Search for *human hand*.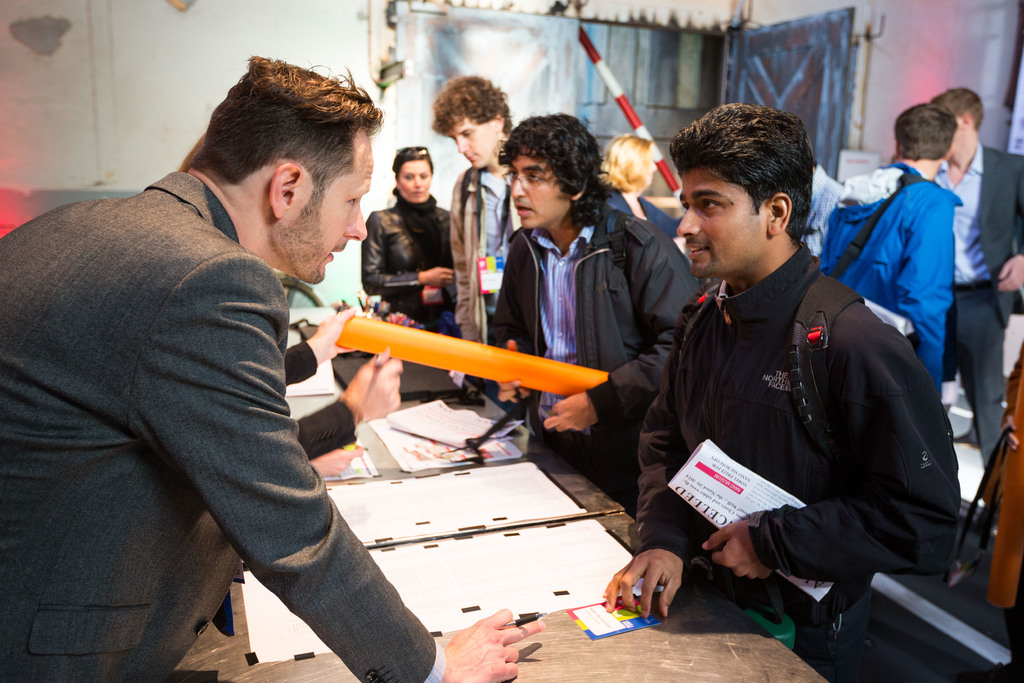
Found at bbox=(995, 252, 1023, 291).
